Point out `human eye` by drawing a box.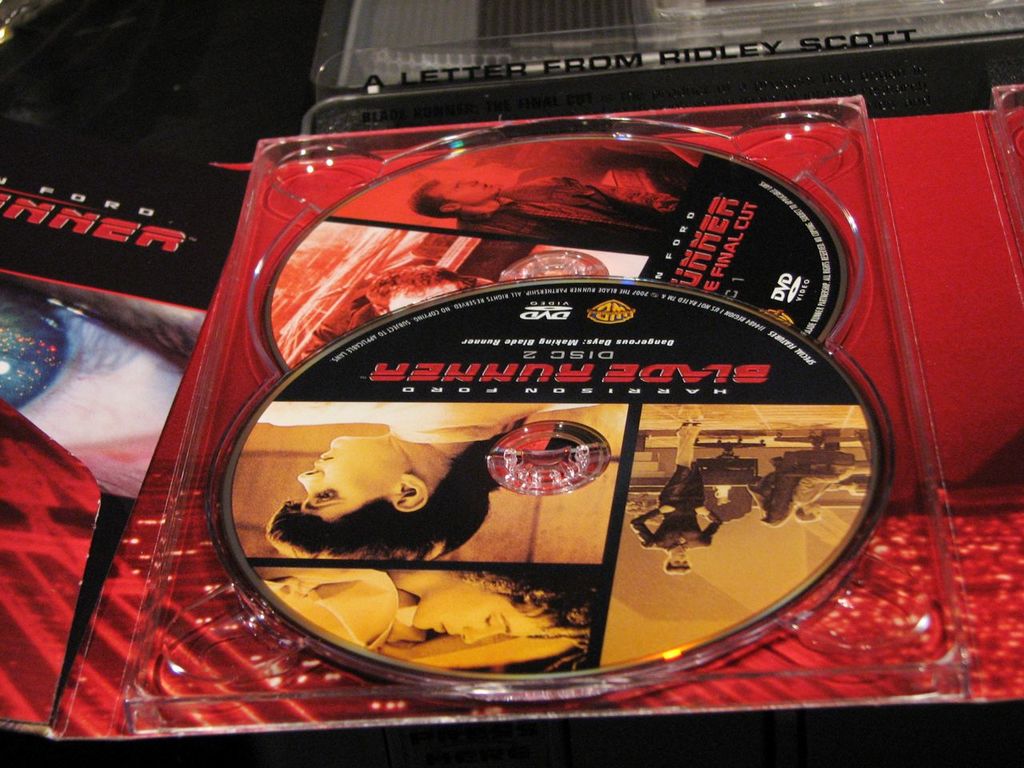
x1=310 y1=480 x2=340 y2=504.
